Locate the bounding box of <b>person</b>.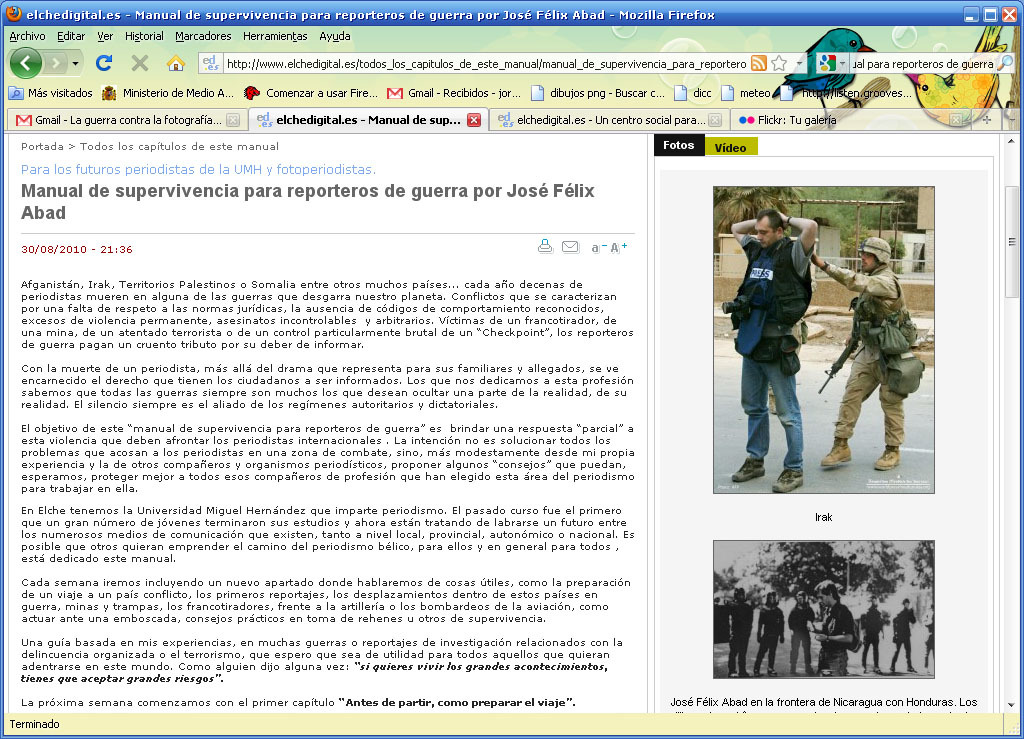
Bounding box: left=725, top=205, right=821, bottom=499.
